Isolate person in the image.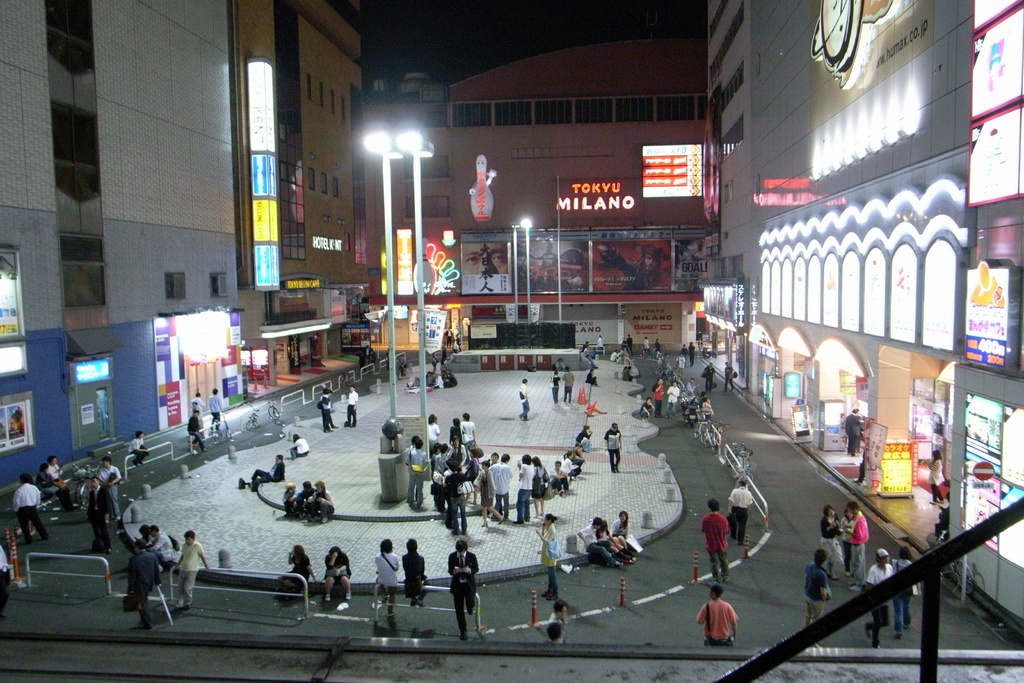
Isolated region: 723, 360, 735, 391.
